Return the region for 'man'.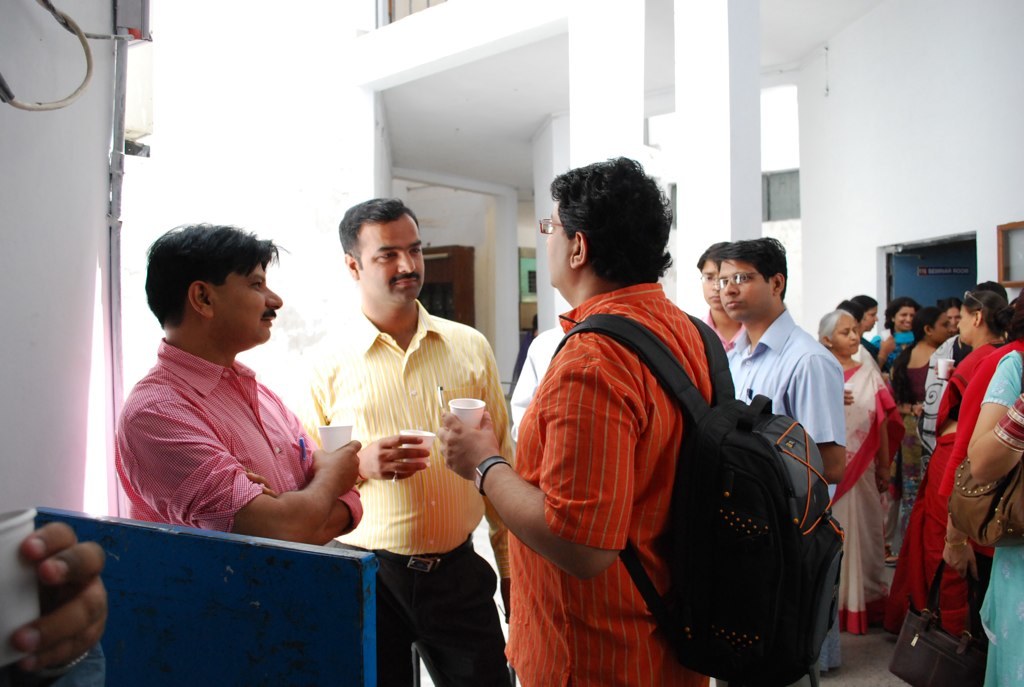
bbox(106, 216, 361, 567).
